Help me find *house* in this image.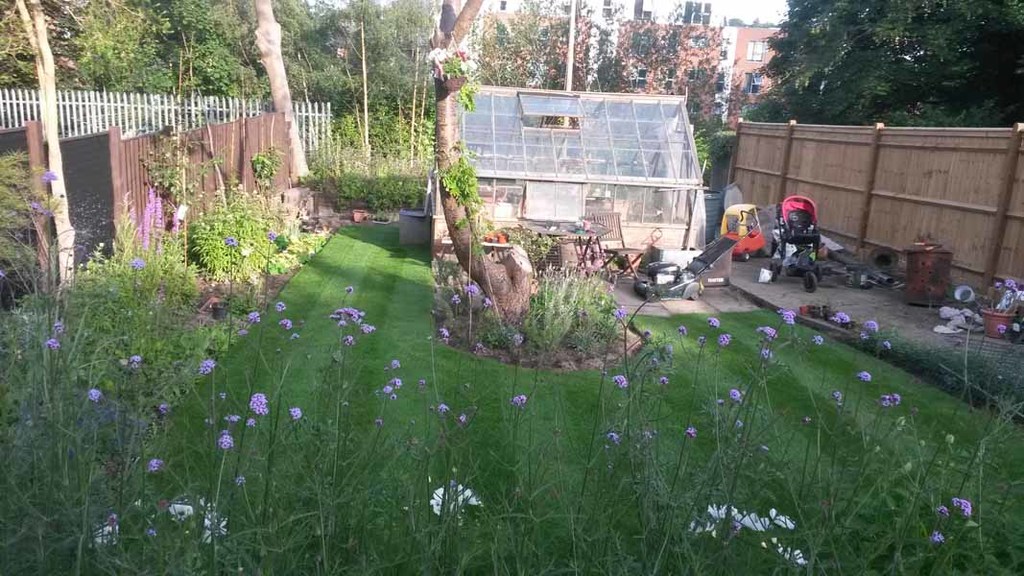
Found it: <box>615,19,797,134</box>.
